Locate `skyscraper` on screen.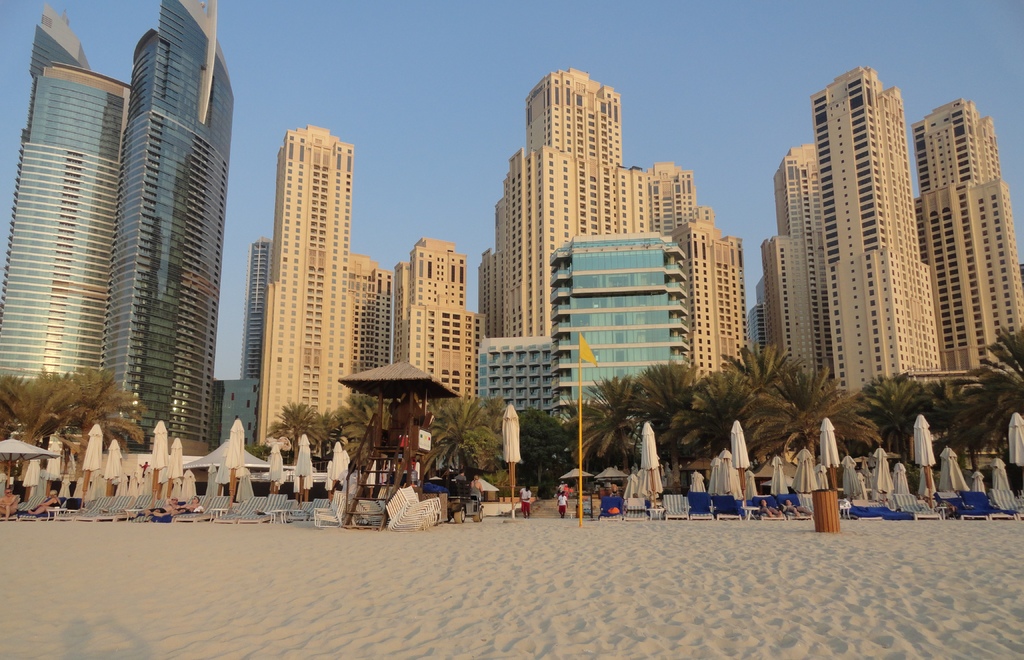
On screen at <box>398,230,473,414</box>.
